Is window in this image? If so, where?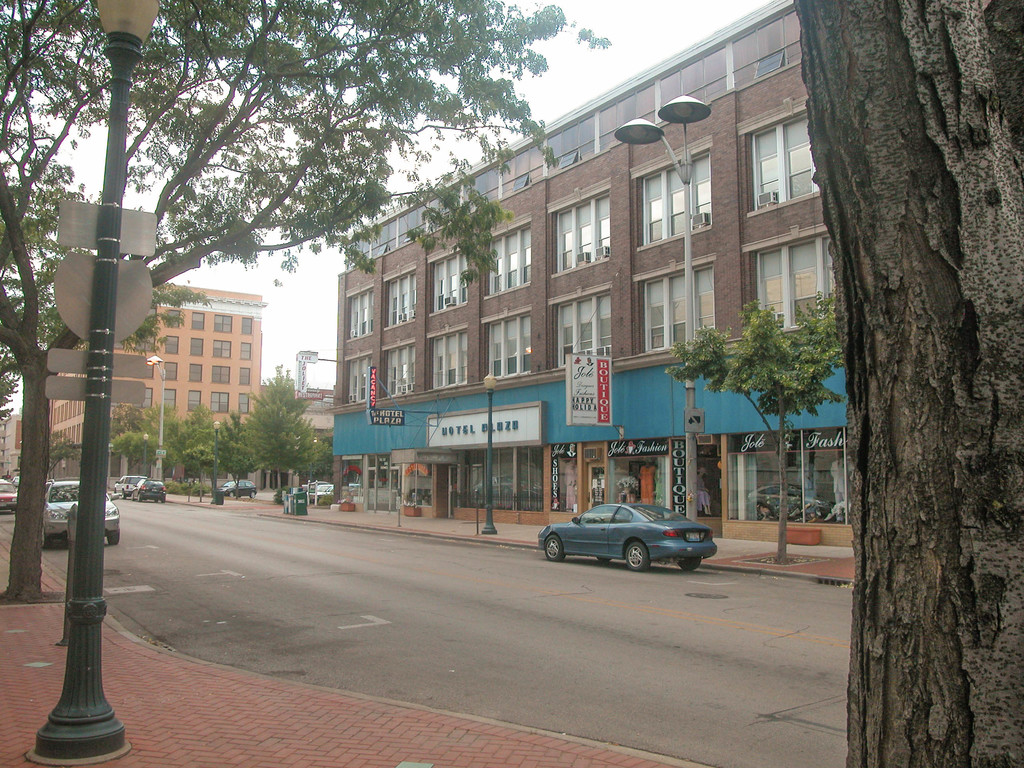
Yes, at bbox(631, 135, 713, 253).
